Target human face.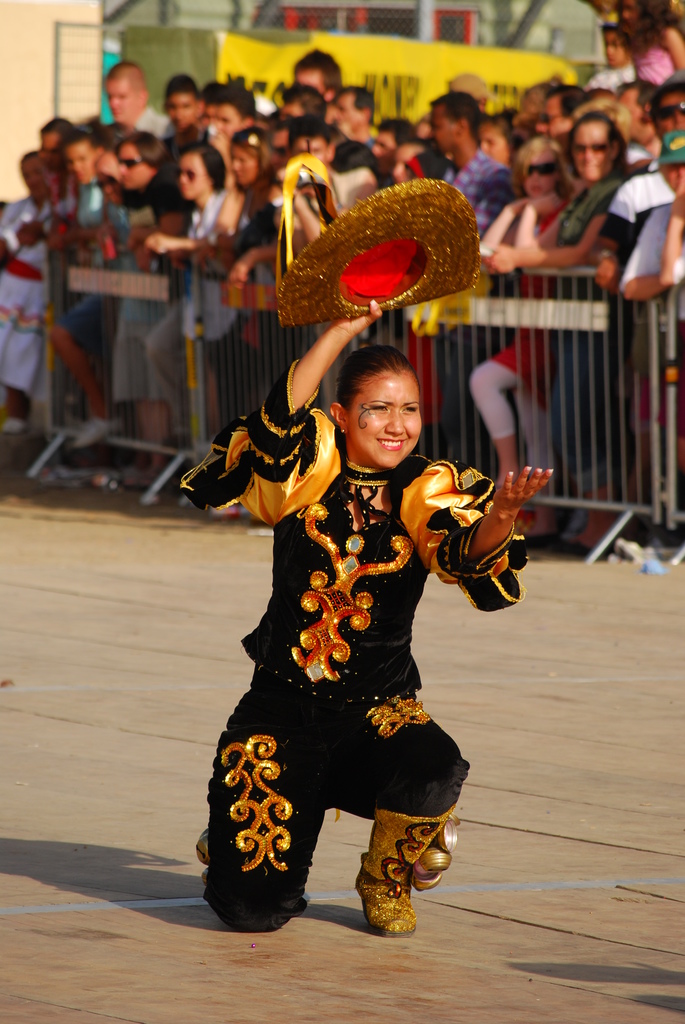
Target region: bbox=(124, 143, 157, 184).
